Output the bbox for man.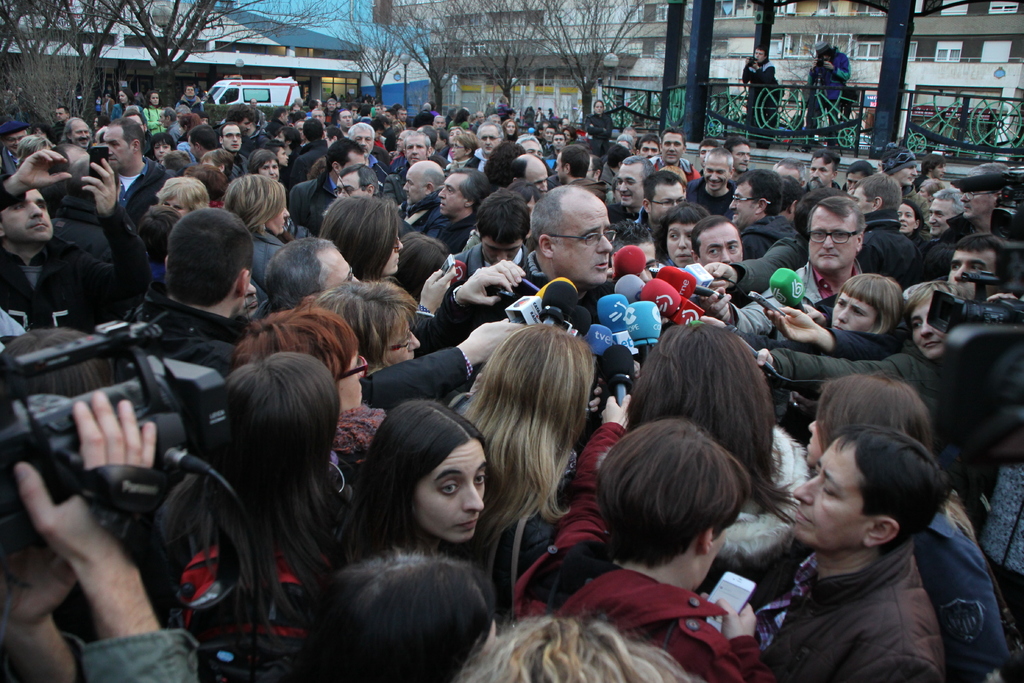
l=741, t=45, r=772, b=147.
